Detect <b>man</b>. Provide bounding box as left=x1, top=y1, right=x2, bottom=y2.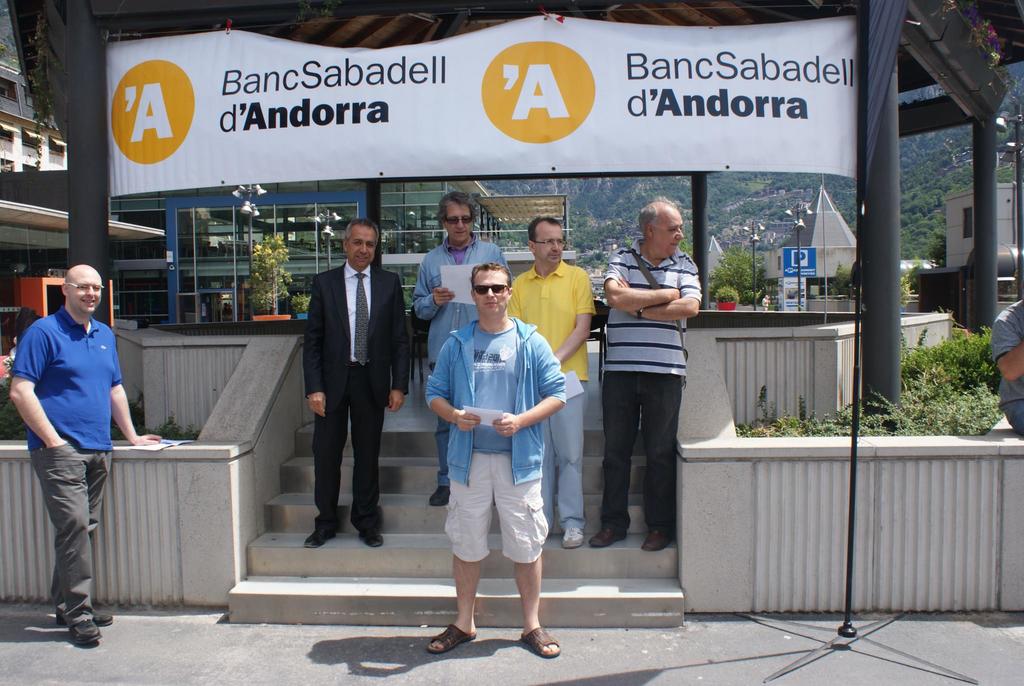
left=414, top=194, right=511, bottom=507.
